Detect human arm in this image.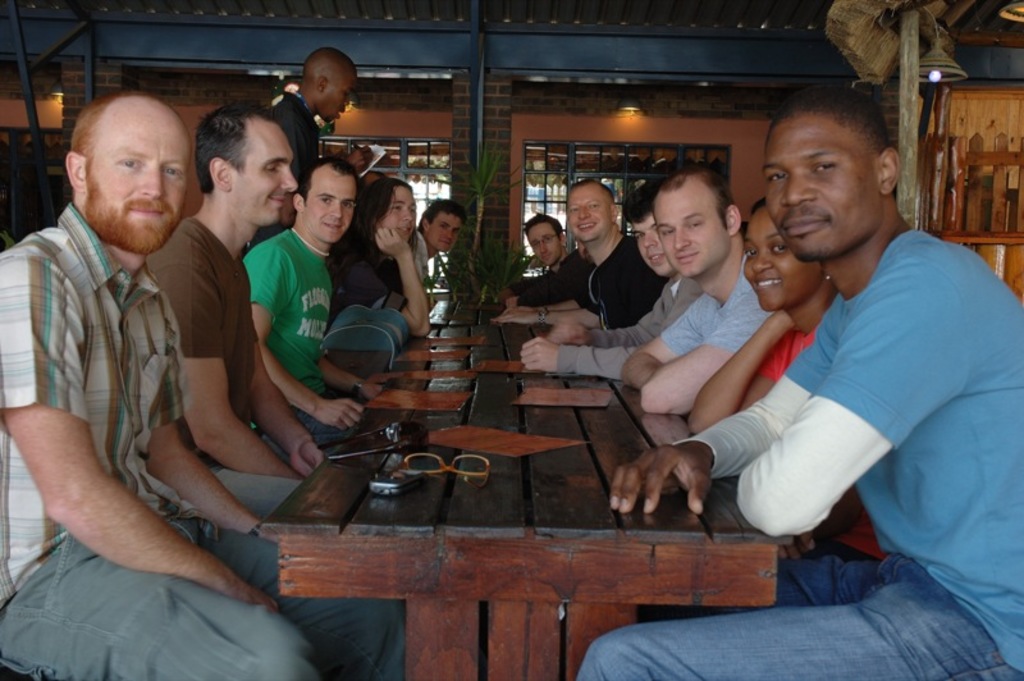
Detection: <bbox>179, 271, 302, 489</bbox>.
